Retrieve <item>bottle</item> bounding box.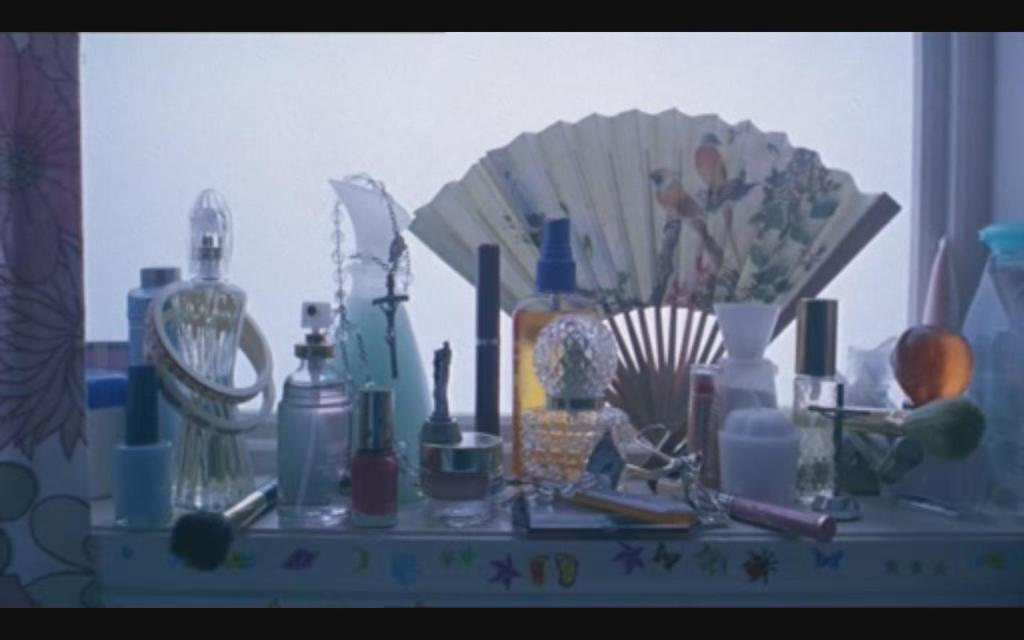
Bounding box: <box>328,170,440,493</box>.
